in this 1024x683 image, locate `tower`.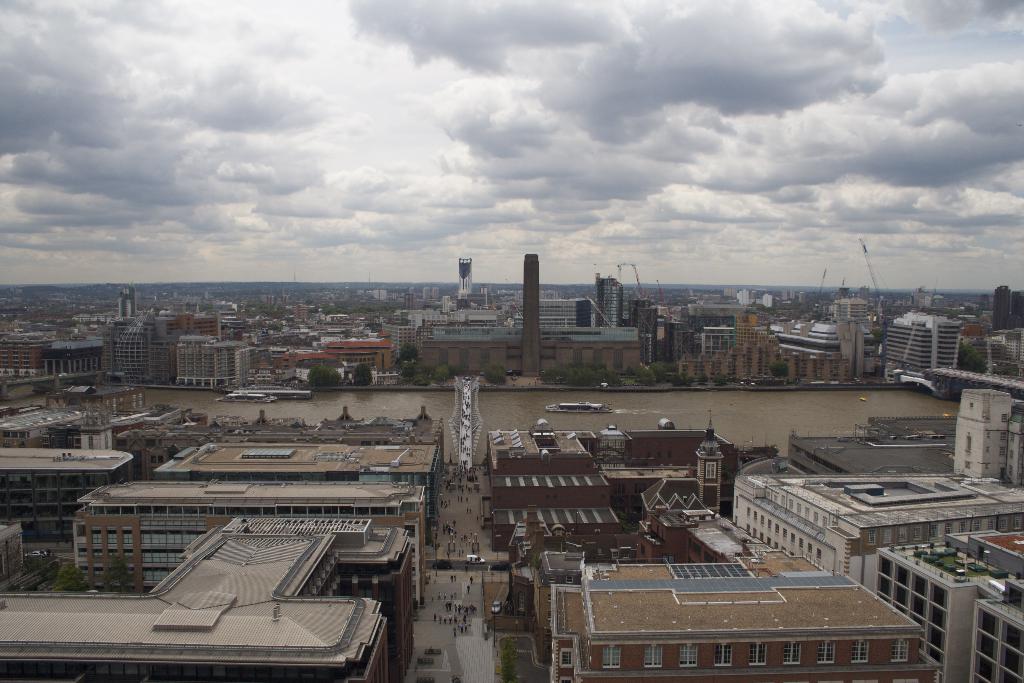
Bounding box: 600/281/620/335.
